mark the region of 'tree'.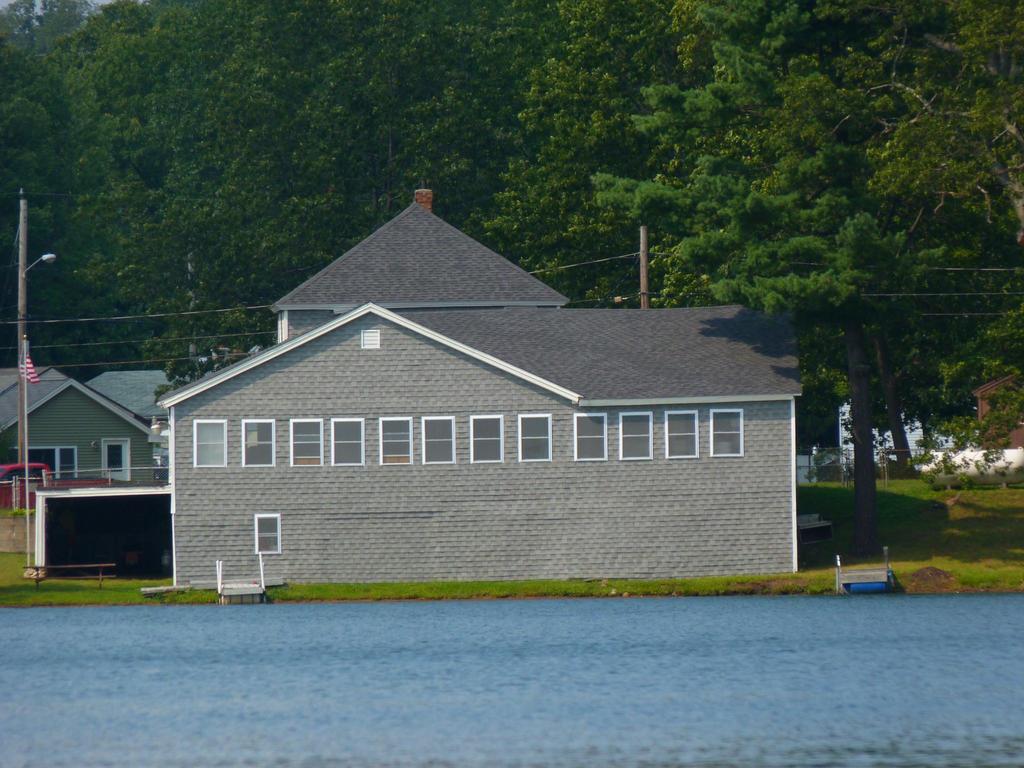
Region: bbox=[925, 298, 1023, 494].
